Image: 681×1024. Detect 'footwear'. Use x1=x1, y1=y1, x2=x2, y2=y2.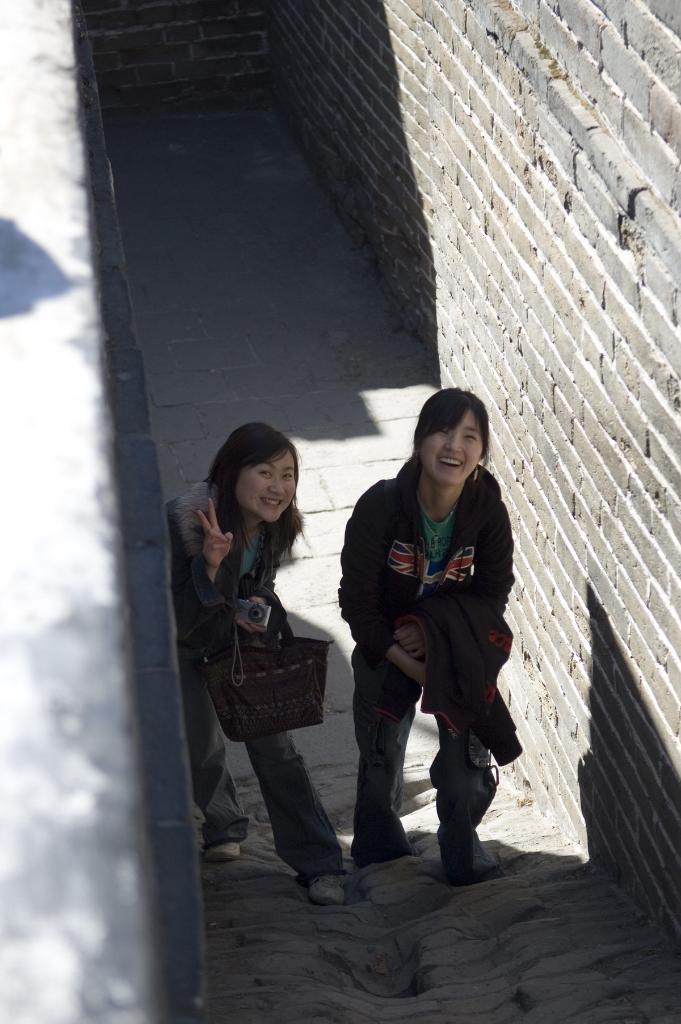
x1=316, y1=868, x2=351, y2=908.
